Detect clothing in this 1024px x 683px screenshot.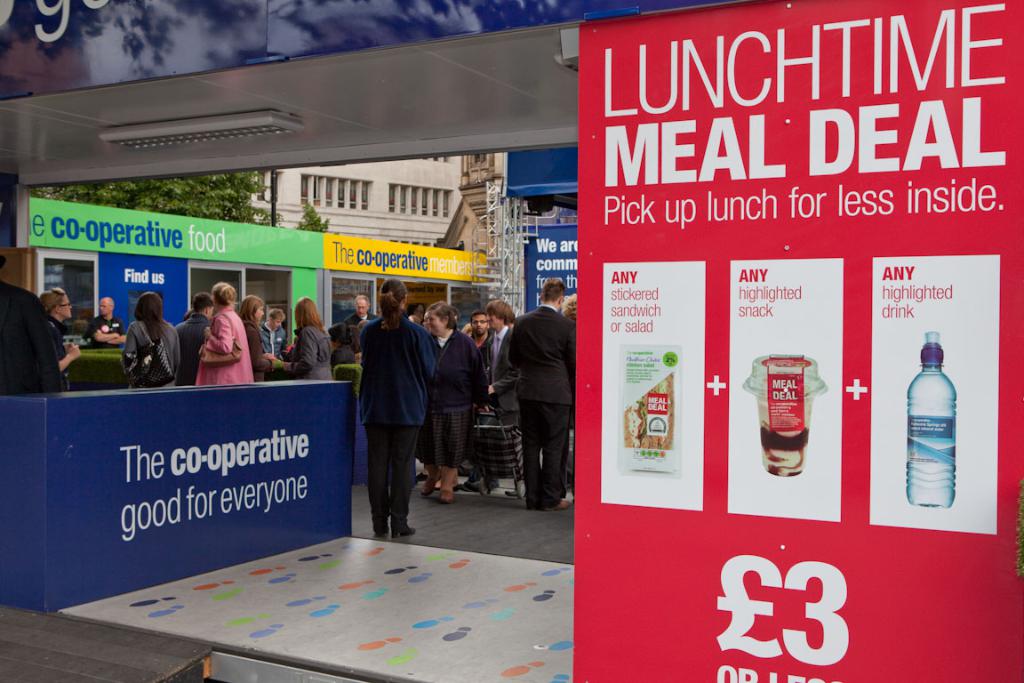
Detection: BBox(414, 323, 490, 465).
